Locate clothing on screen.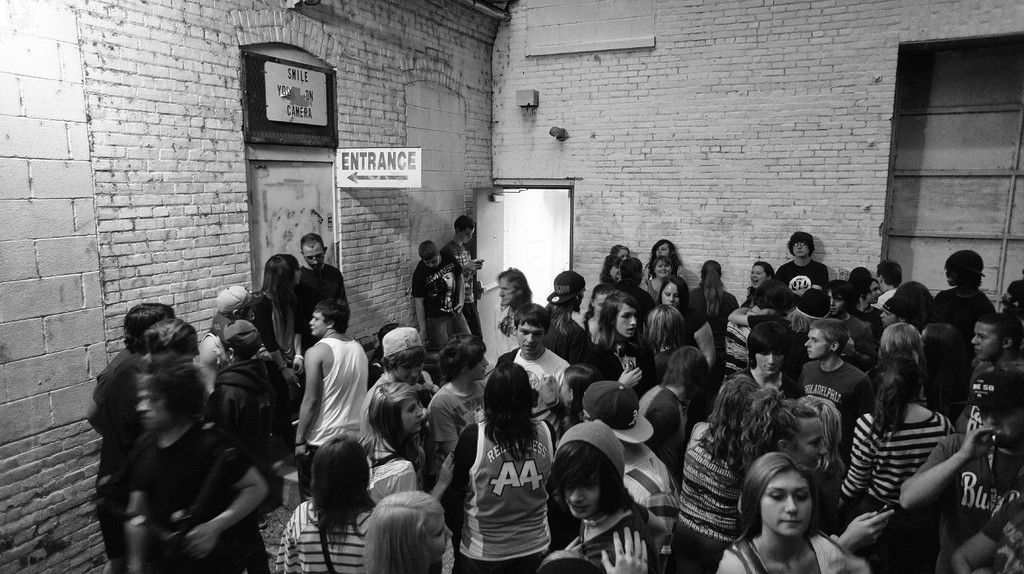
On screen at 275 499 372 573.
